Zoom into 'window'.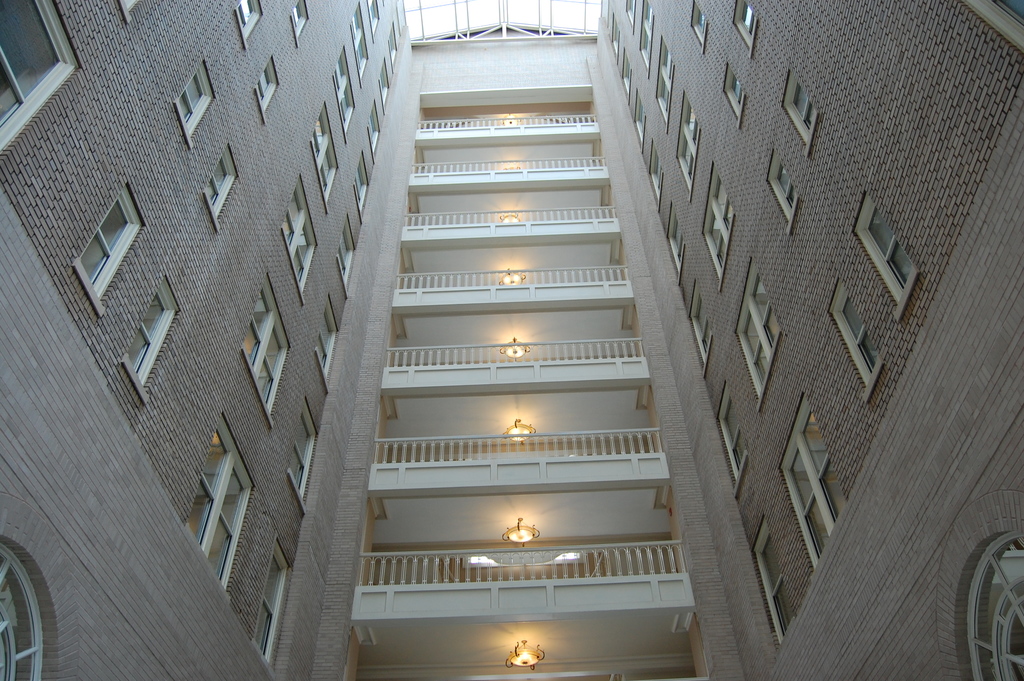
Zoom target: <region>369, 105, 380, 152</region>.
